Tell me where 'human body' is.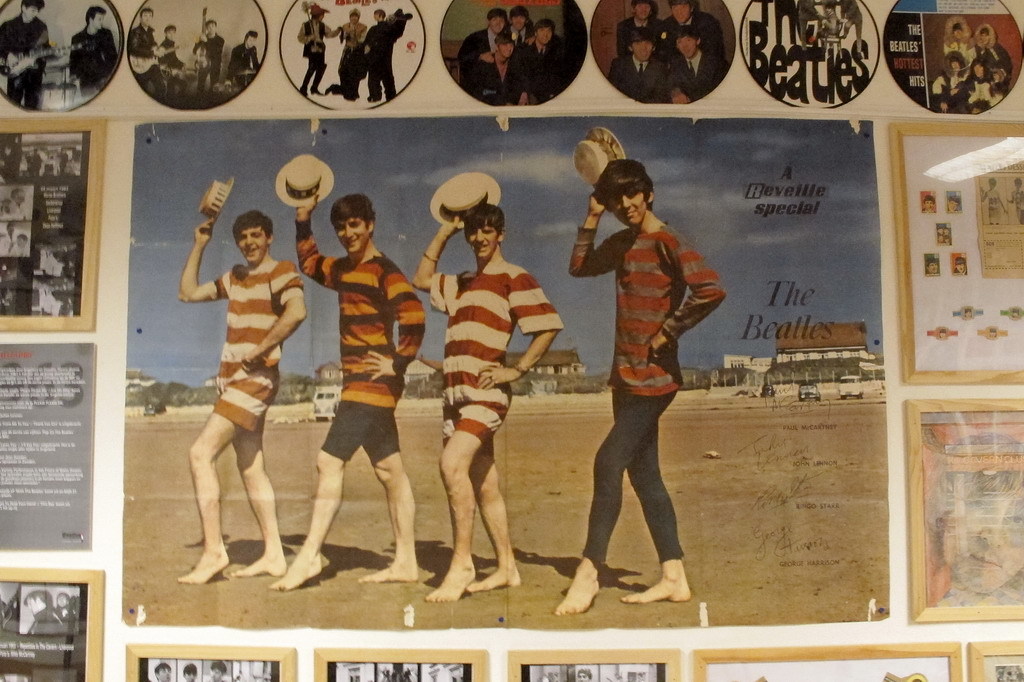
'human body' is at box(930, 69, 976, 109).
